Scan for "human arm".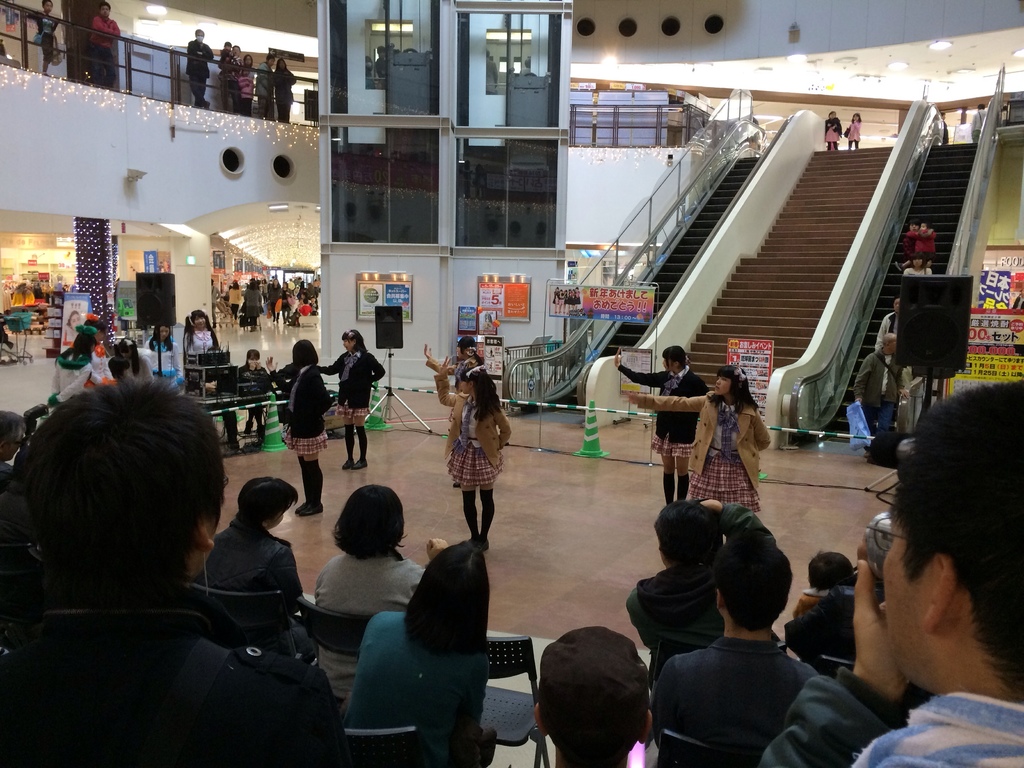
Scan result: 451,644,493,740.
